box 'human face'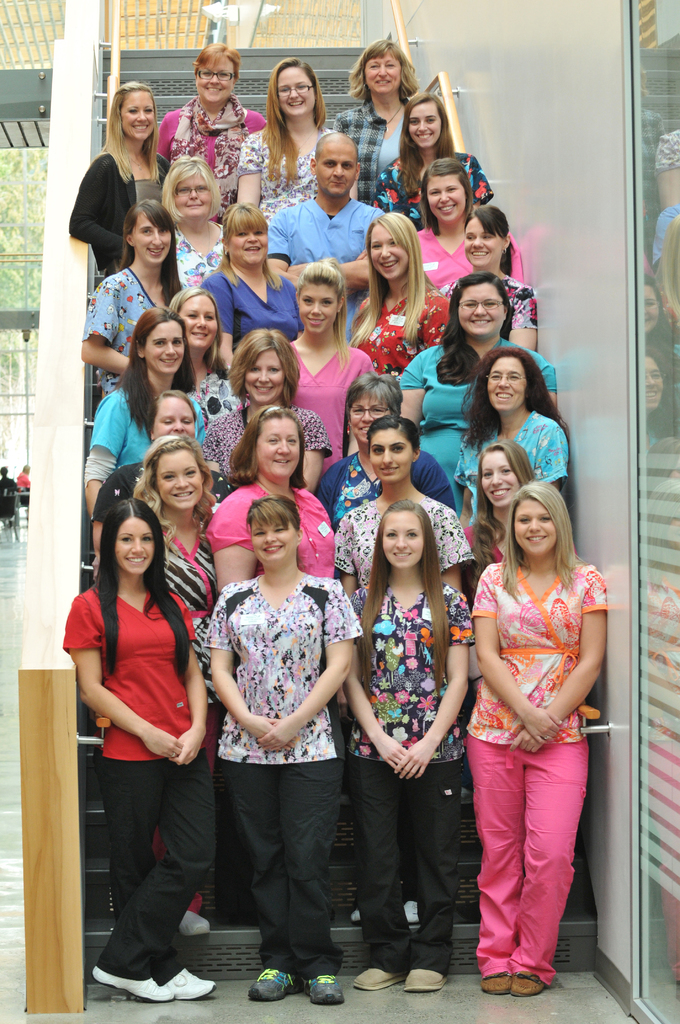
bbox=(507, 493, 556, 554)
